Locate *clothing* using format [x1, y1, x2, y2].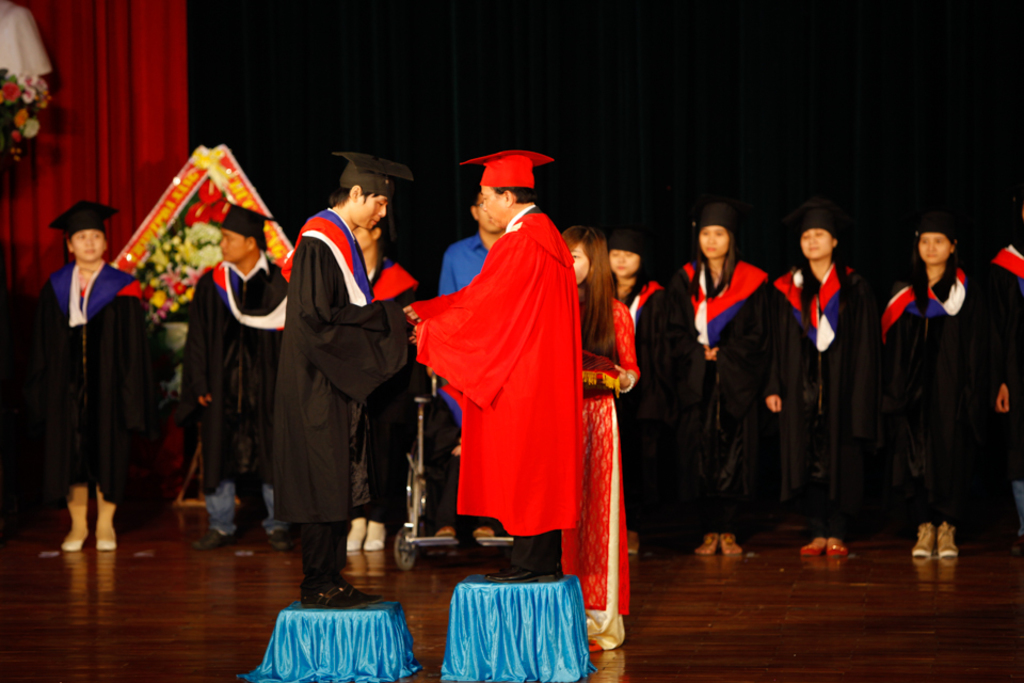
[635, 284, 691, 511].
